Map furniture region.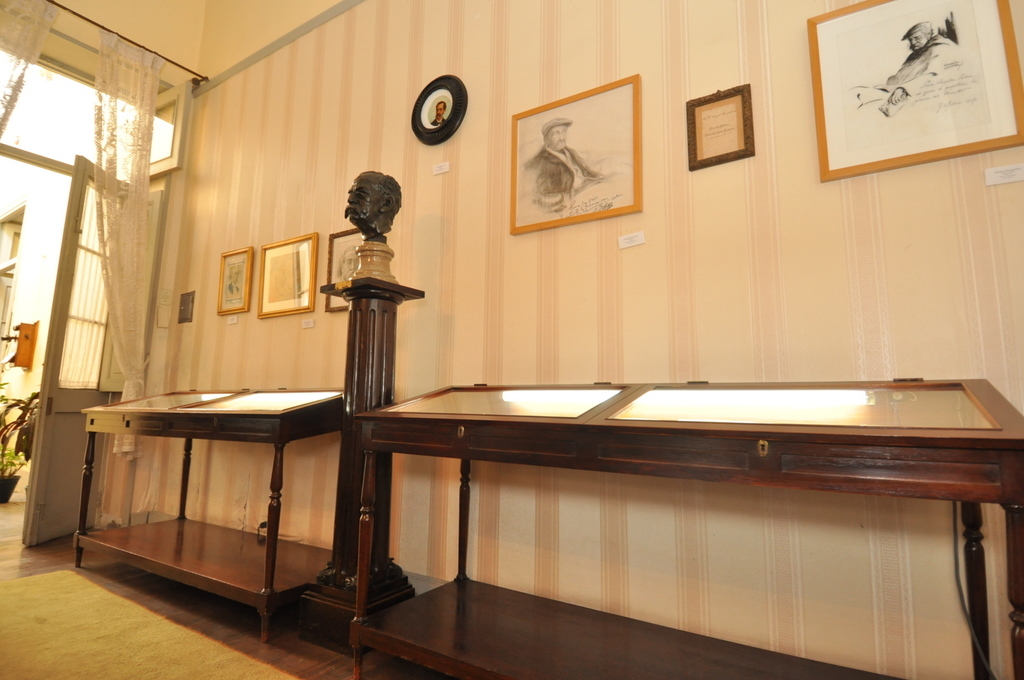
Mapped to [left=352, top=377, right=1023, bottom=679].
